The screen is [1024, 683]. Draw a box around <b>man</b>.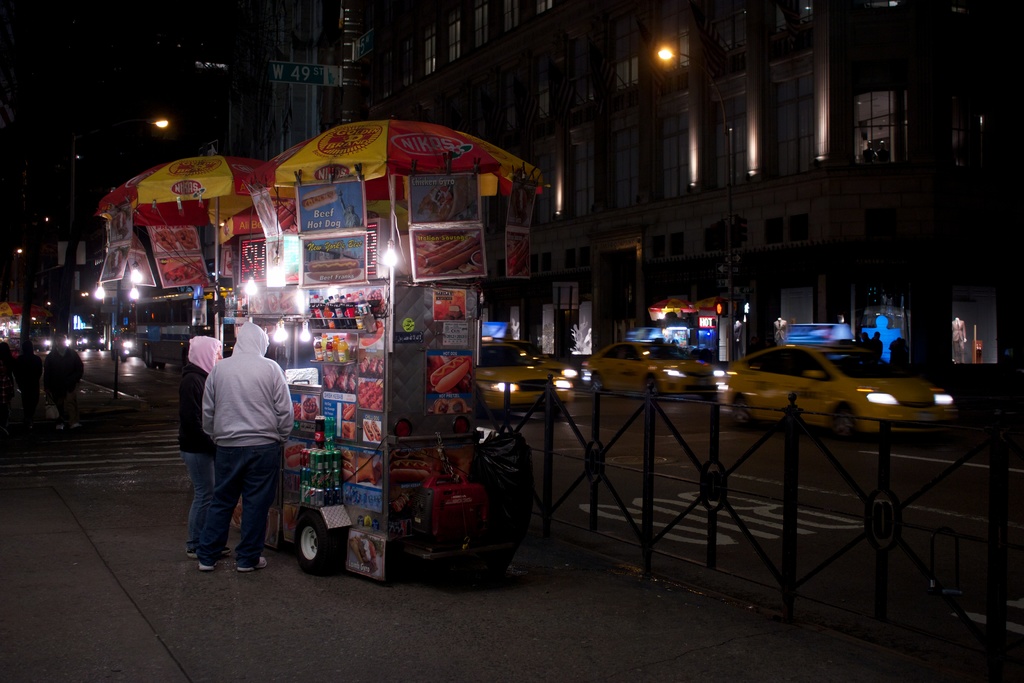
{"x1": 180, "y1": 322, "x2": 298, "y2": 573}.
